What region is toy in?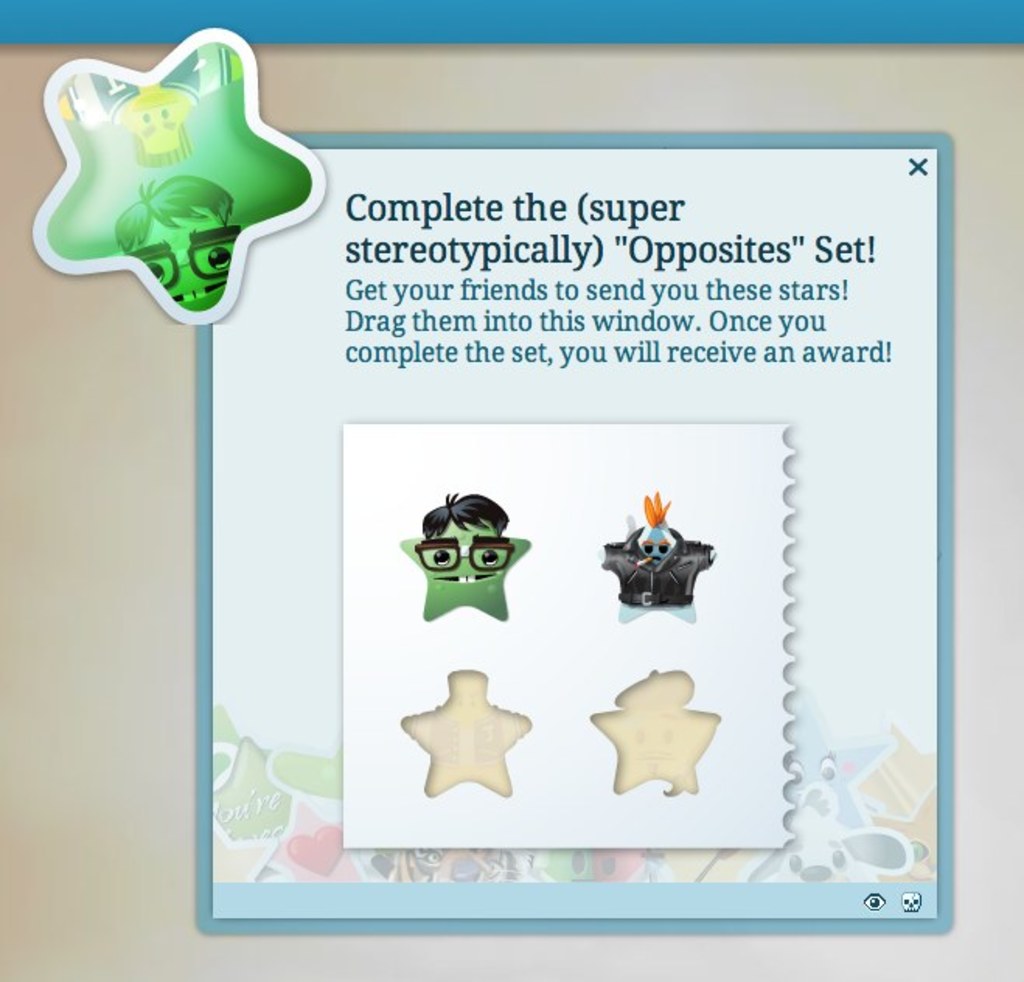
399 489 538 623.
